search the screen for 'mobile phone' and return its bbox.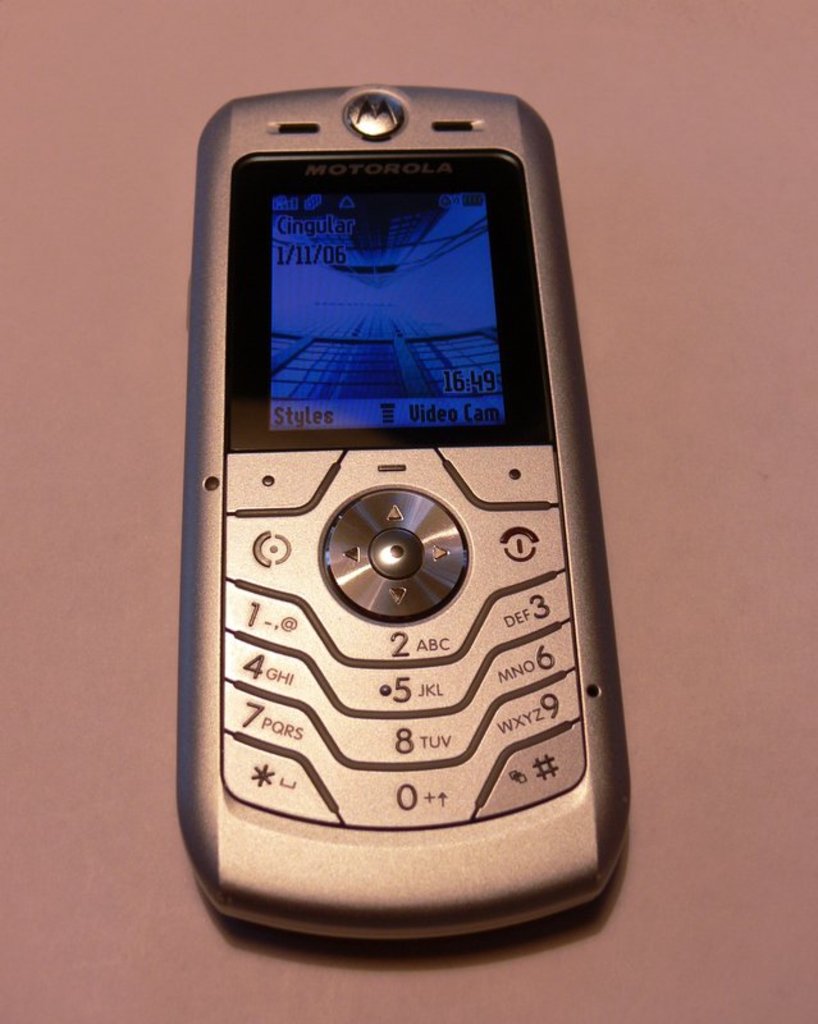
Found: pyautogui.locateOnScreen(173, 90, 634, 938).
